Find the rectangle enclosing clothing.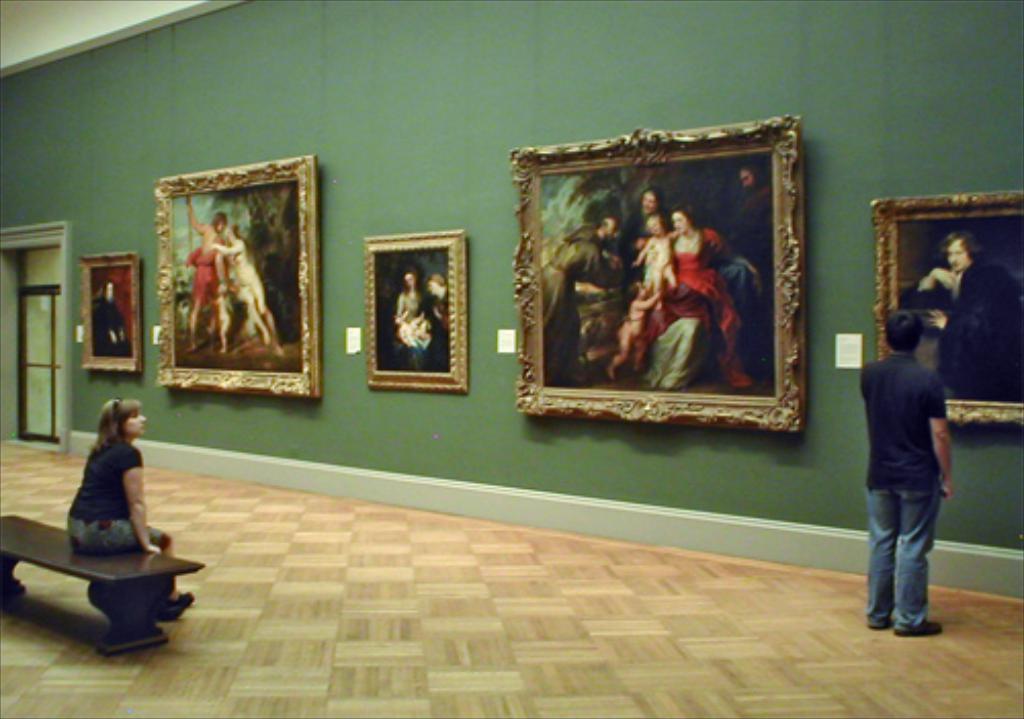
rect(621, 221, 672, 361).
